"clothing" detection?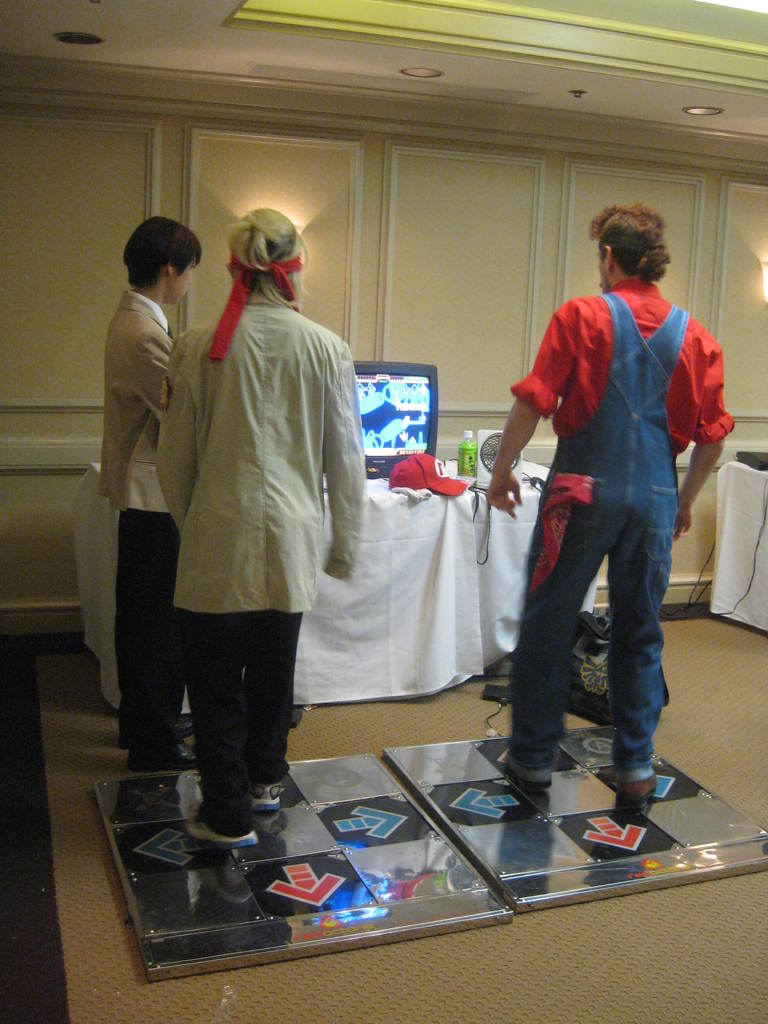
bbox=(504, 275, 740, 783)
